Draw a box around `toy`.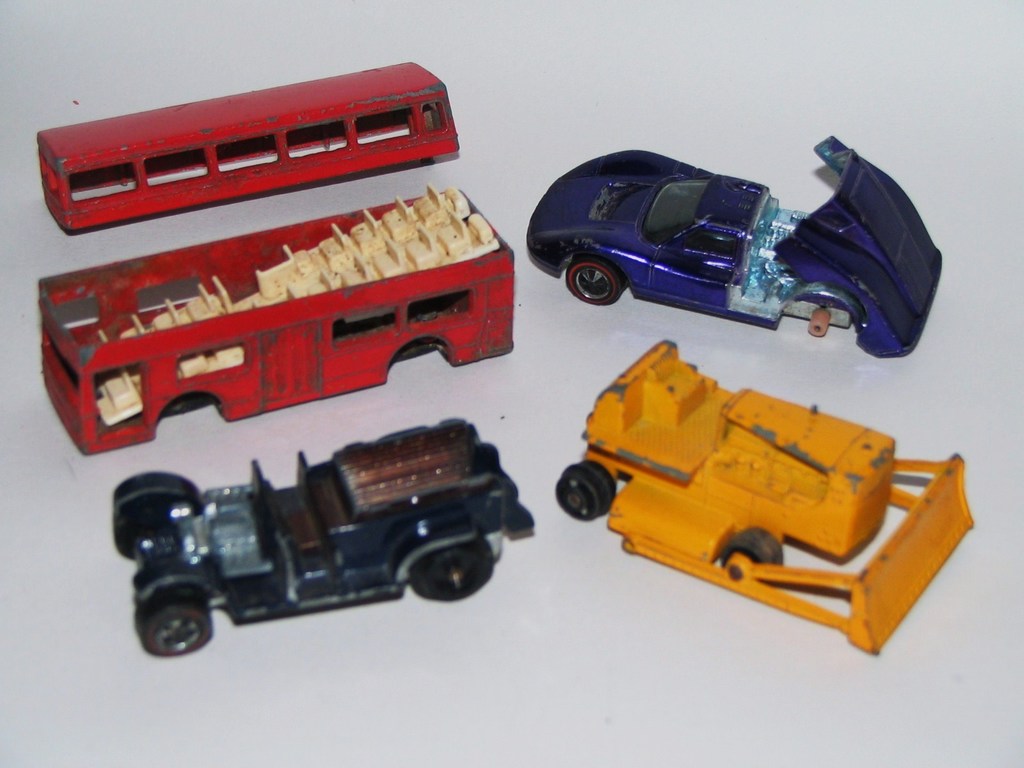
556, 324, 969, 643.
